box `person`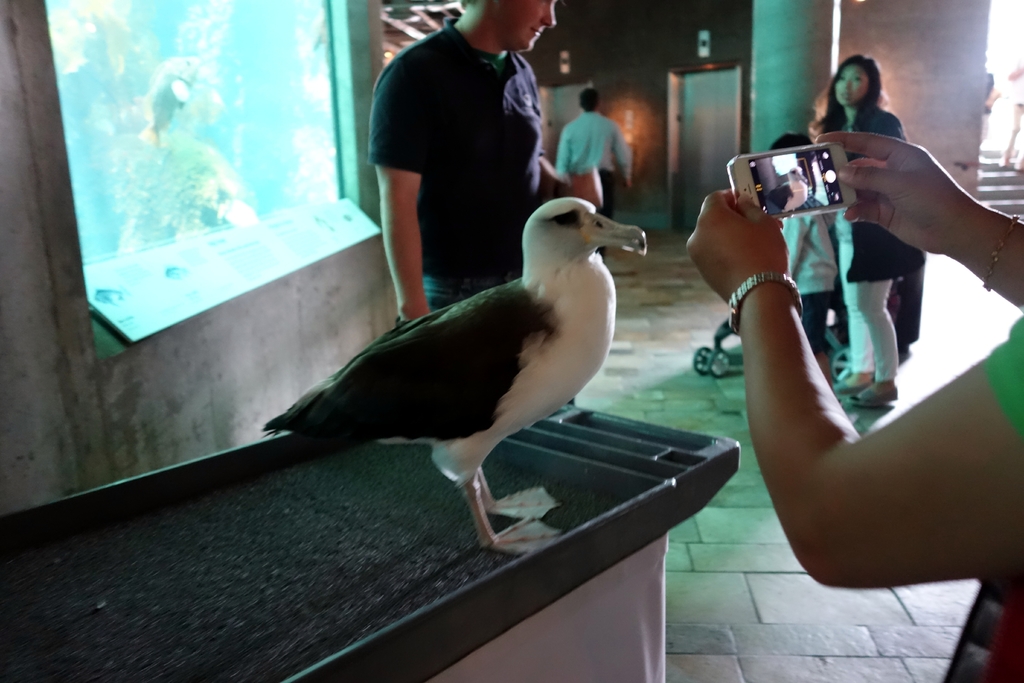
crop(838, 53, 924, 409)
